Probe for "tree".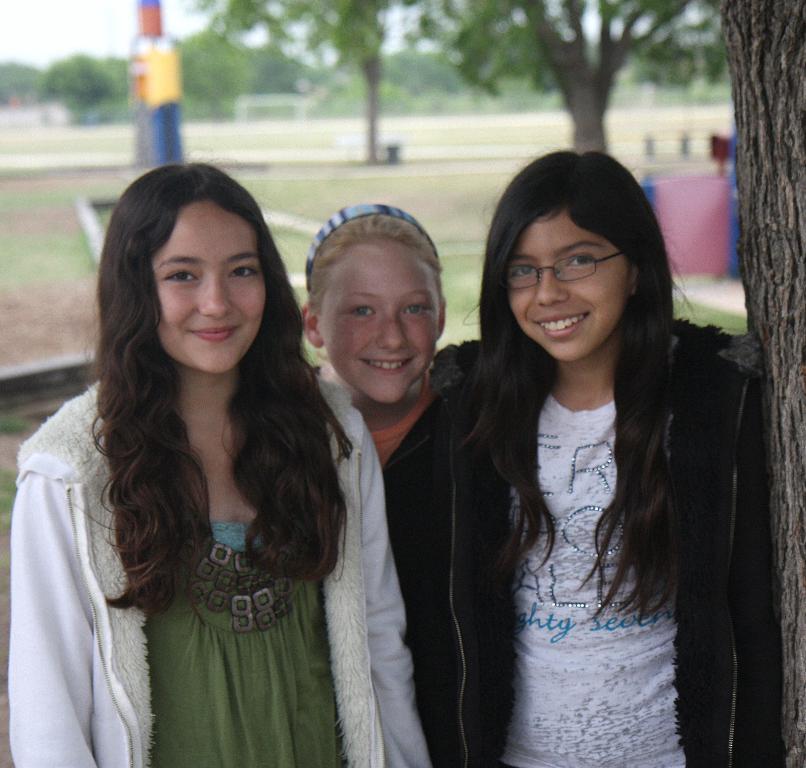
Probe result: 707/0/805/767.
